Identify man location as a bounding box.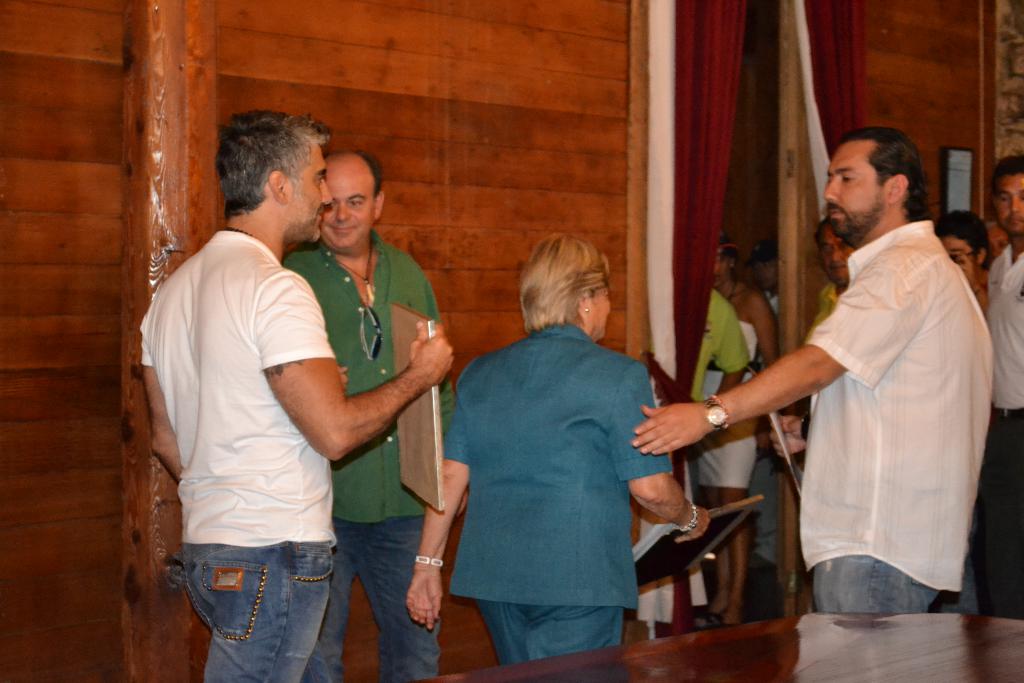
743, 236, 778, 576.
